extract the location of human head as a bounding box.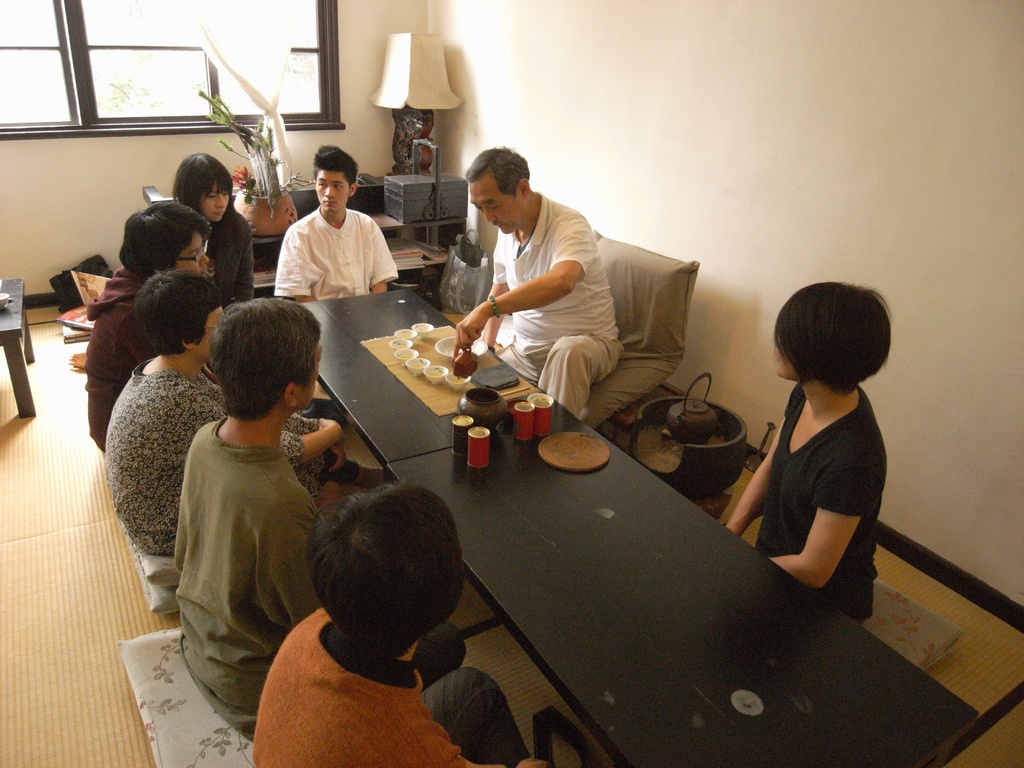
detection(172, 150, 233, 225).
